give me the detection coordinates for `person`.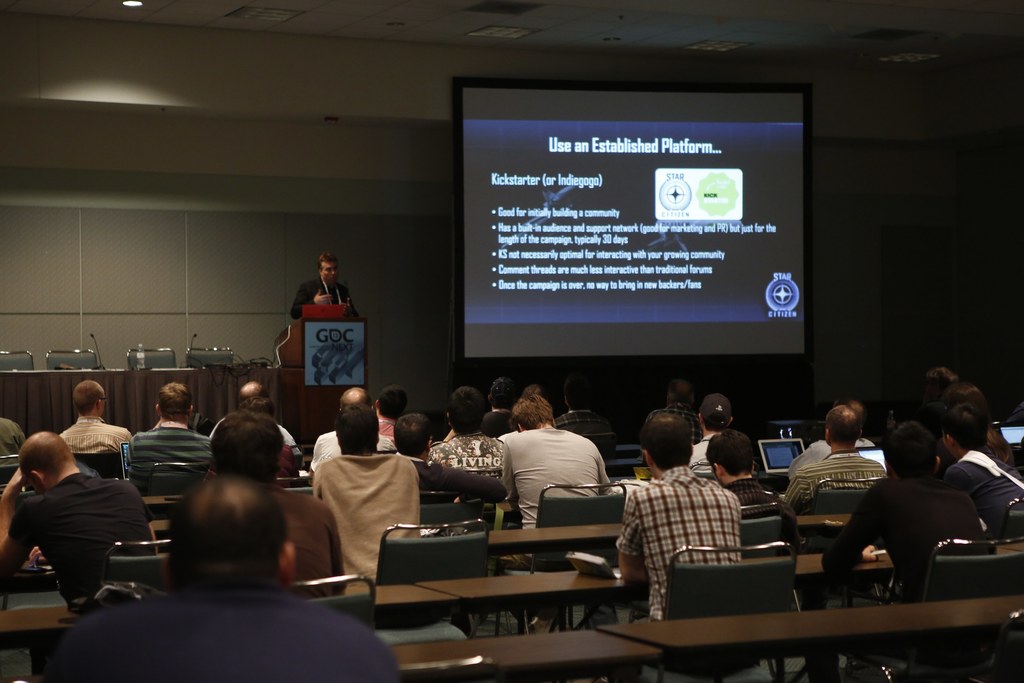
301/388/397/473.
